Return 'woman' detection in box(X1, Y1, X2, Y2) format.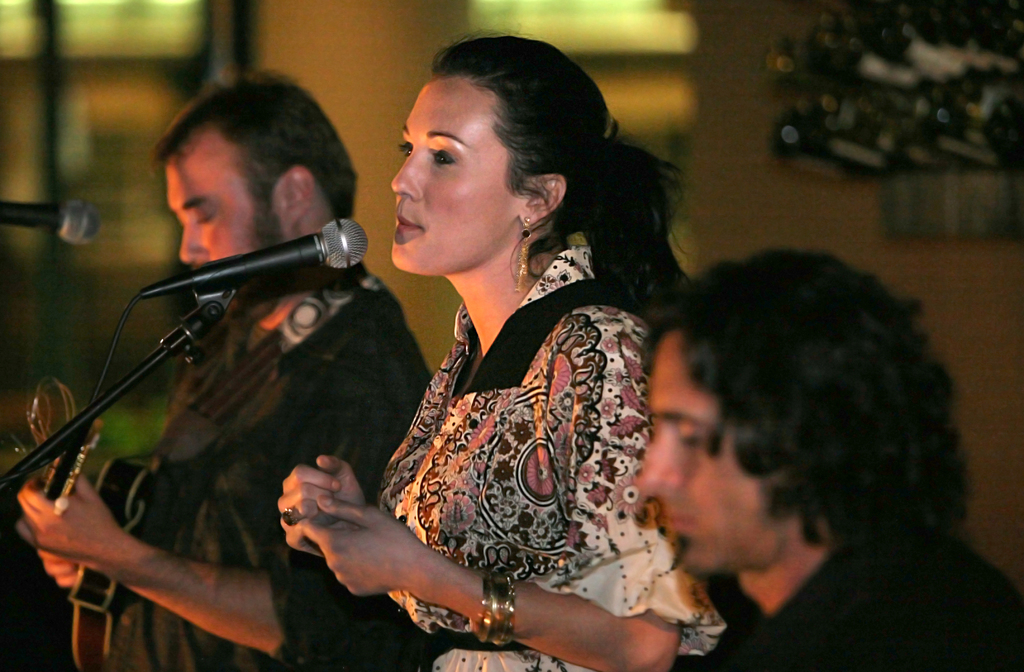
box(301, 60, 675, 668).
